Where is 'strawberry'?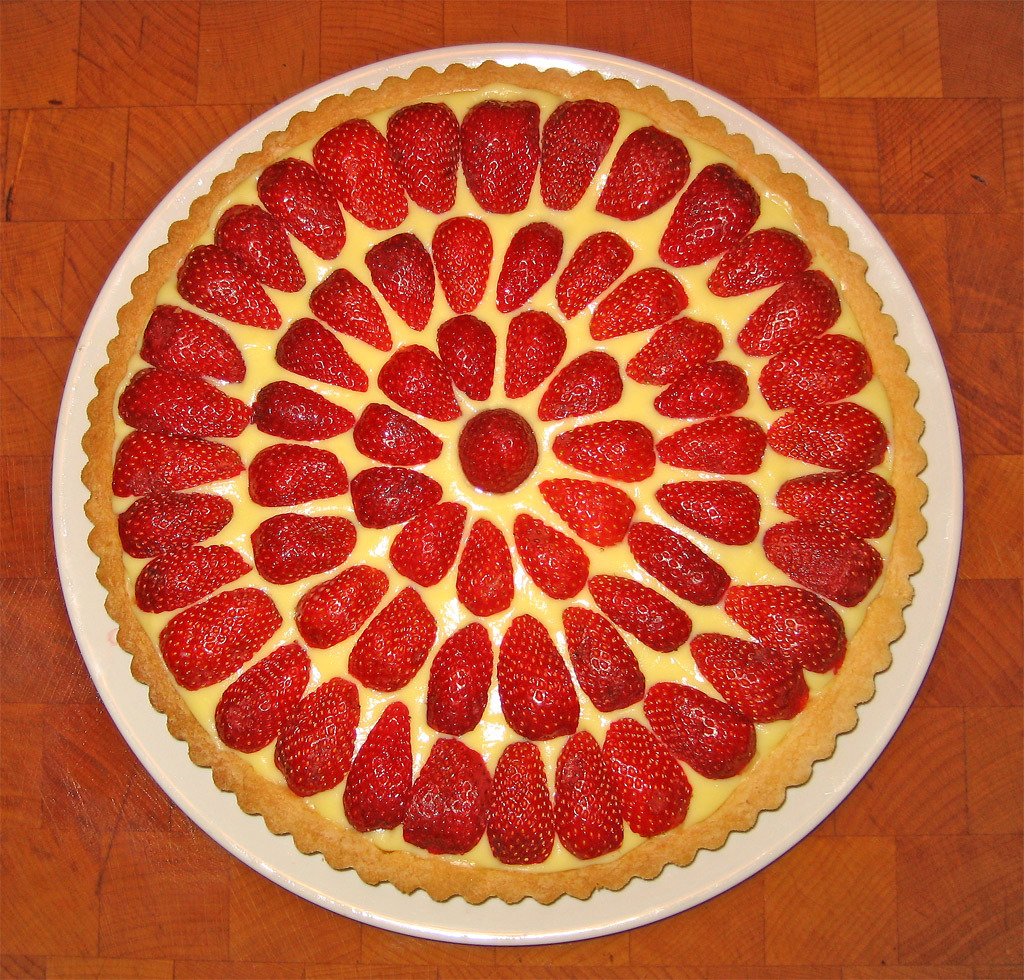
(650, 414, 766, 472).
